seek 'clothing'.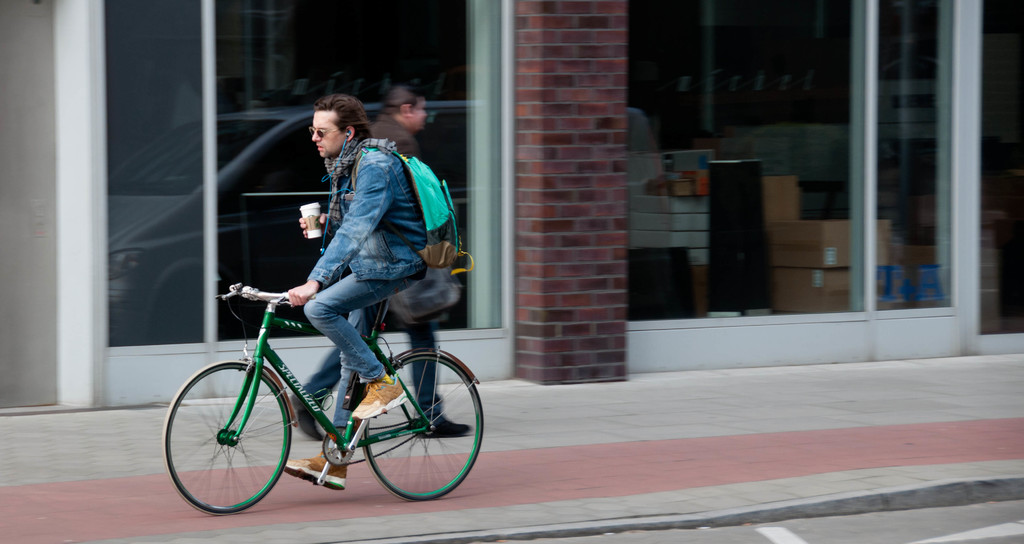
<box>301,117,473,447</box>.
